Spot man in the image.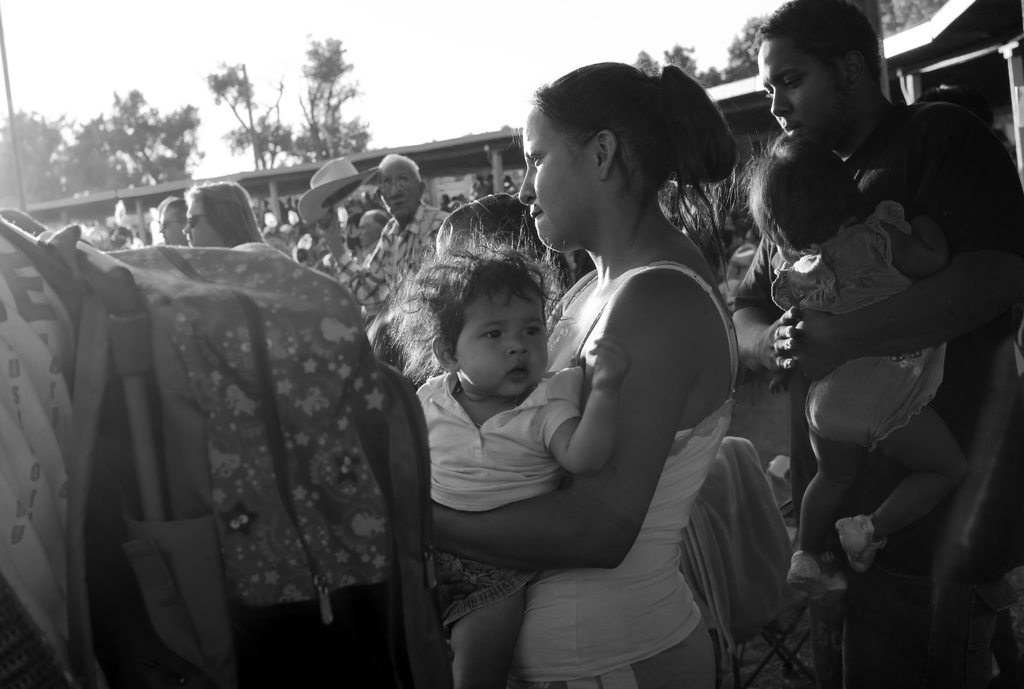
man found at (left=316, top=155, right=454, bottom=325).
